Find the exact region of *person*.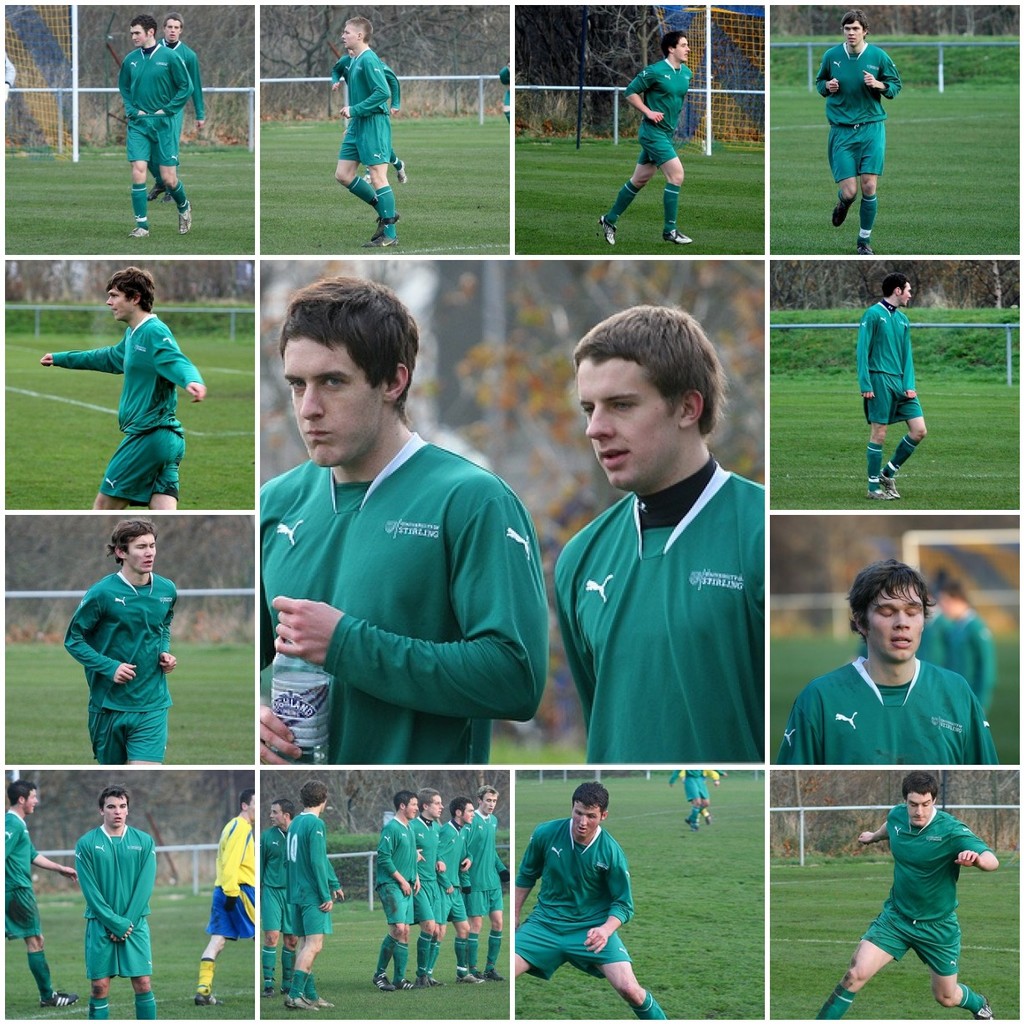
Exact region: <box>370,787,420,985</box>.
